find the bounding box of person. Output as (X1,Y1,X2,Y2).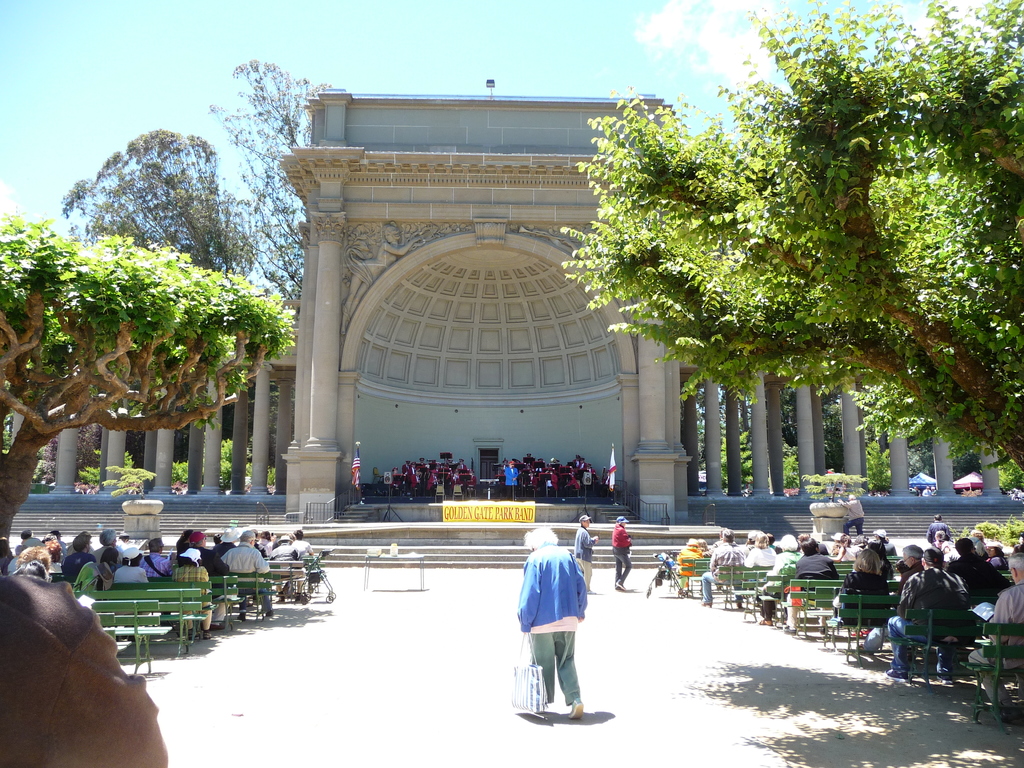
(42,536,62,572).
